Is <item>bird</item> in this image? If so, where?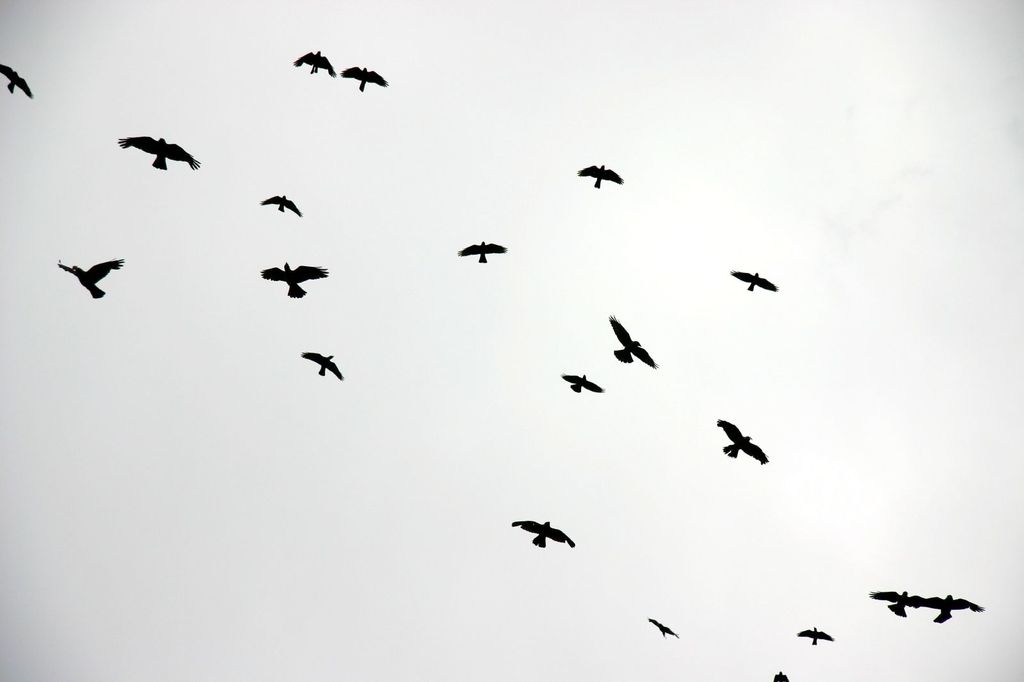
Yes, at 53,256,131,302.
